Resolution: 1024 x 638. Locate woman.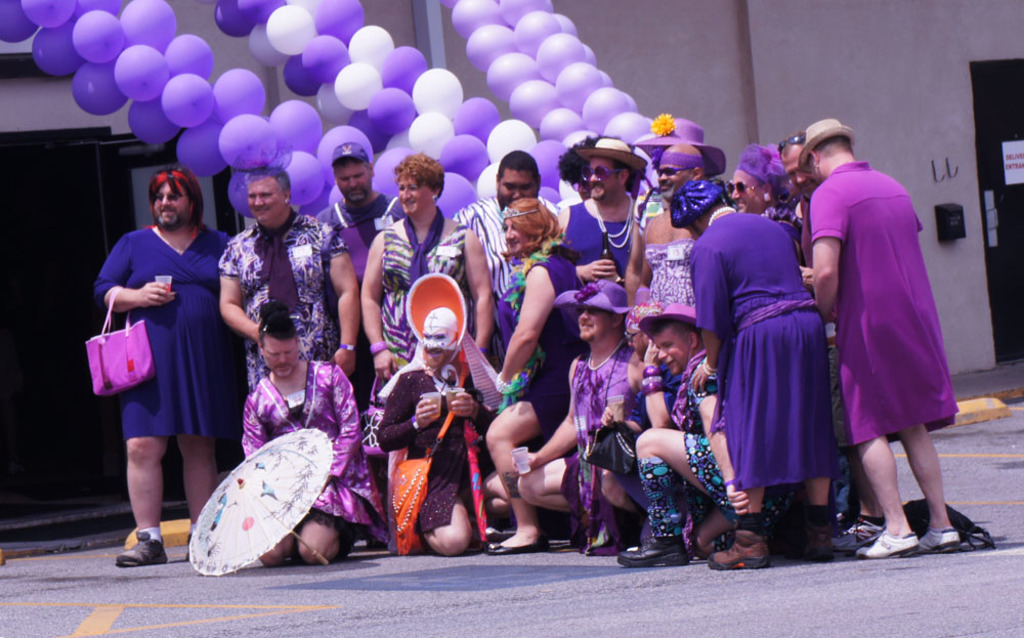
{"x1": 505, "y1": 274, "x2": 655, "y2": 557}.
